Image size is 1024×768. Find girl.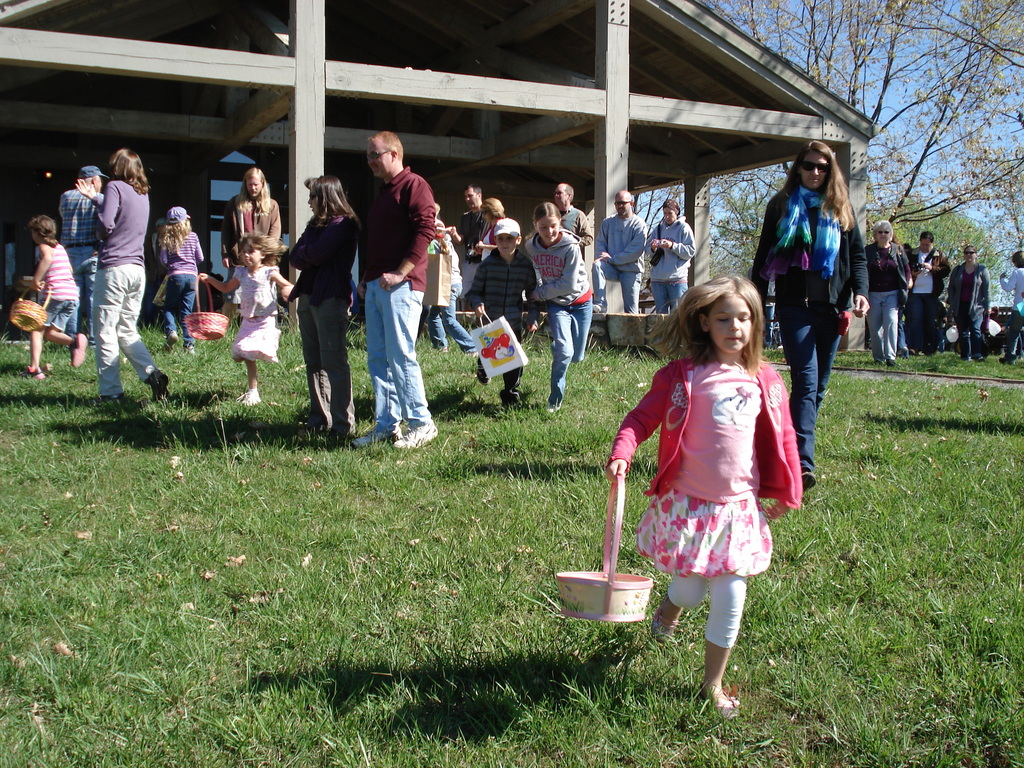
bbox=[196, 244, 292, 410].
